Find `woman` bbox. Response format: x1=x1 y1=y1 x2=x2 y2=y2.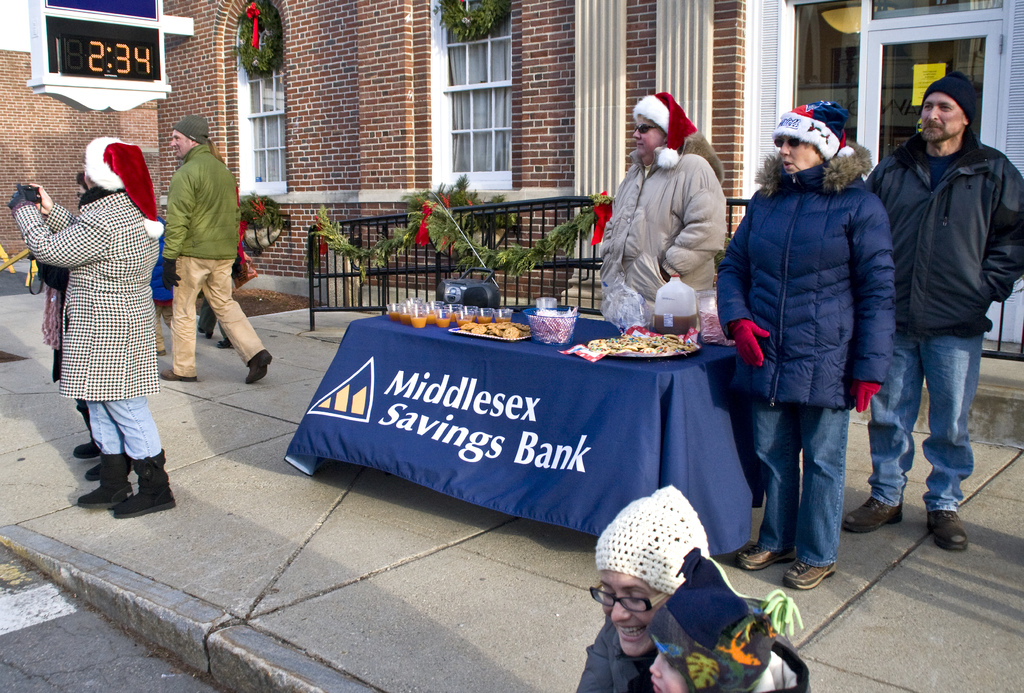
x1=568 y1=475 x2=793 y2=692.
